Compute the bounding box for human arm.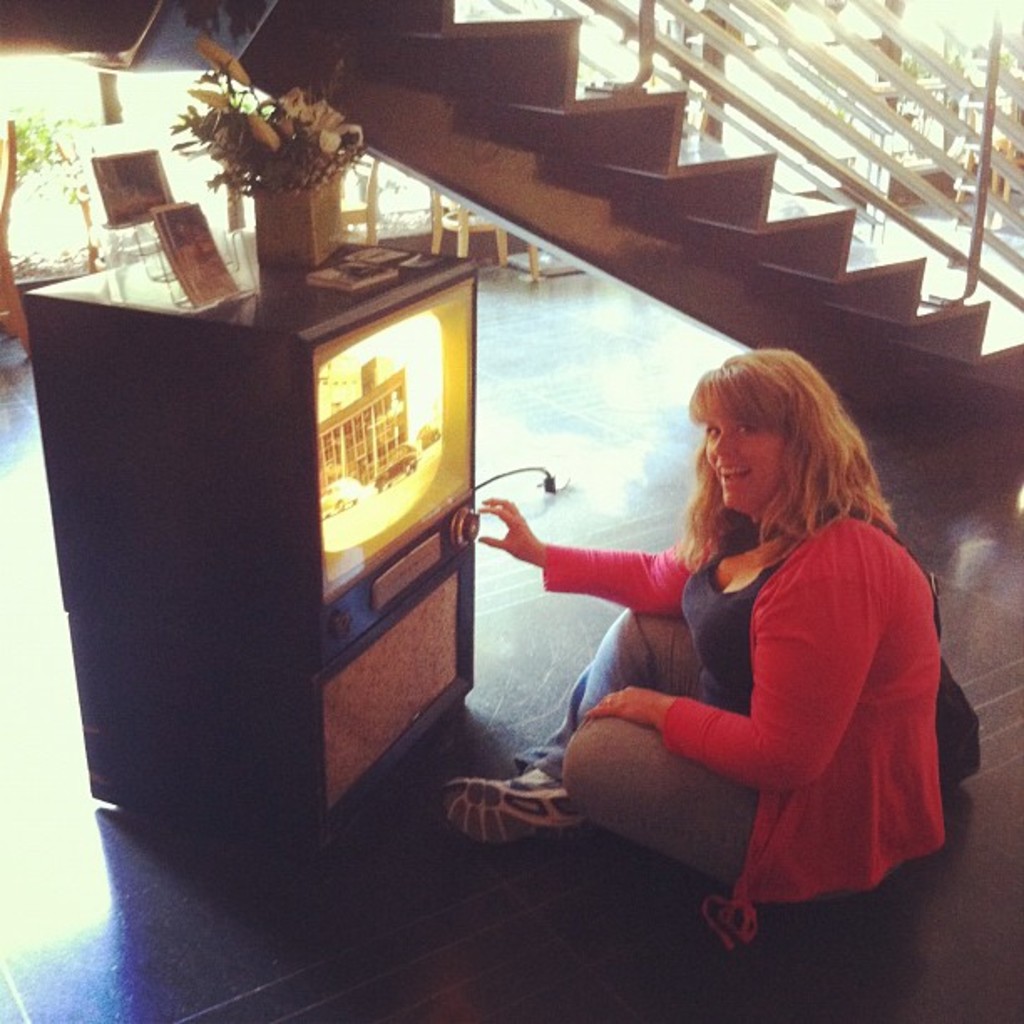
rect(589, 542, 888, 795).
